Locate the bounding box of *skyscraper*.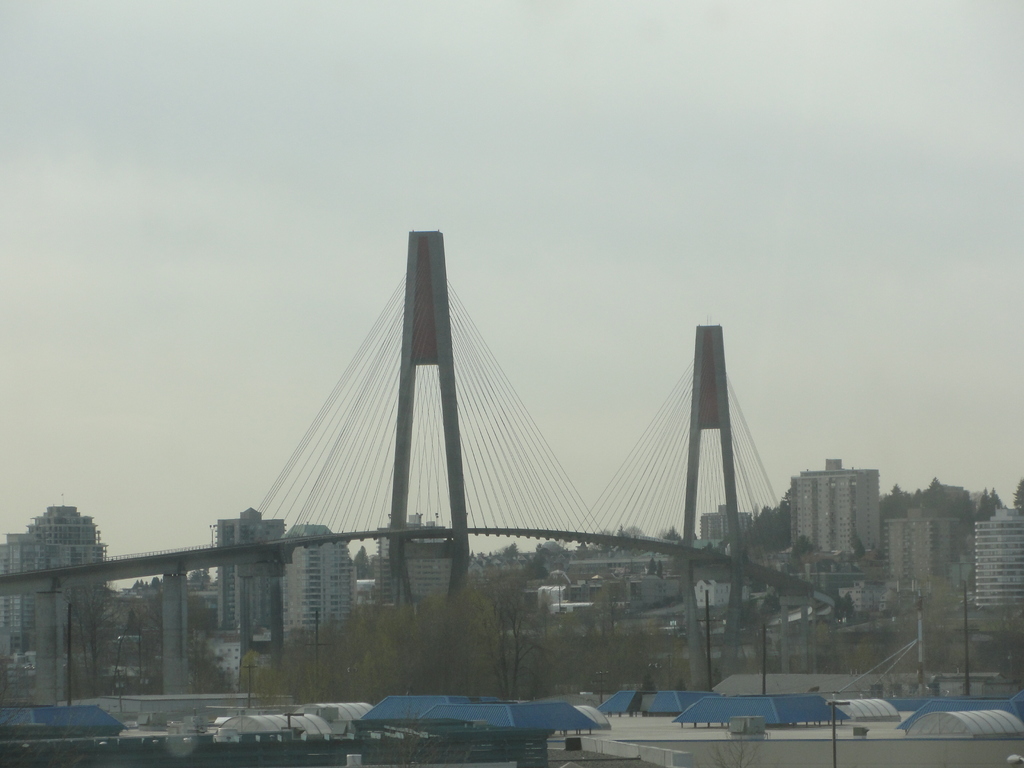
Bounding box: 278, 524, 353, 649.
